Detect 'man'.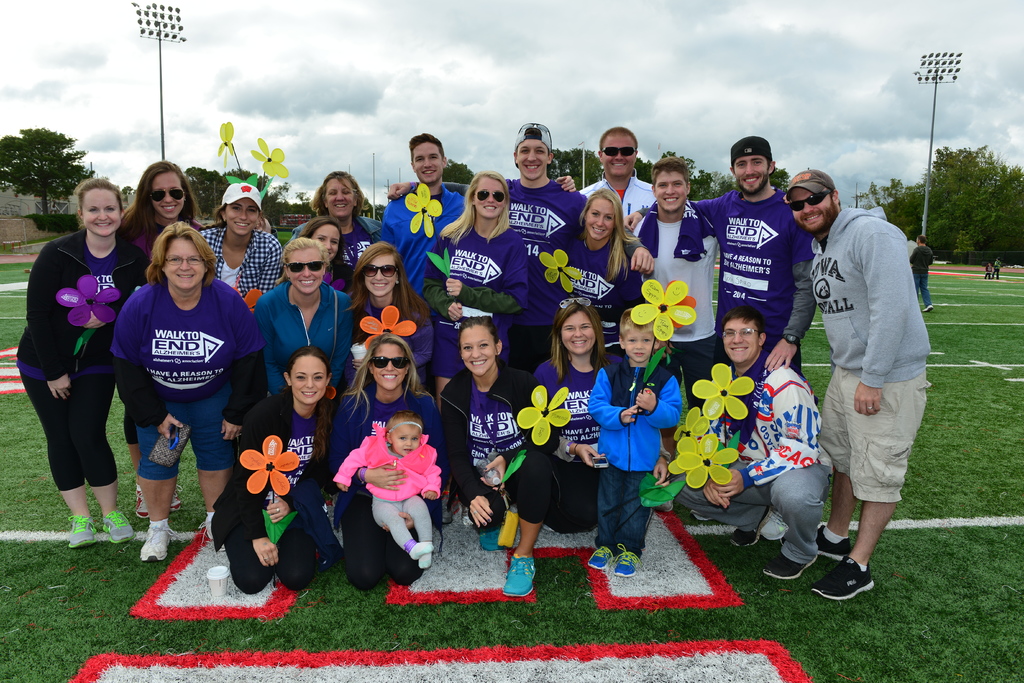
Detected at box(509, 131, 583, 284).
